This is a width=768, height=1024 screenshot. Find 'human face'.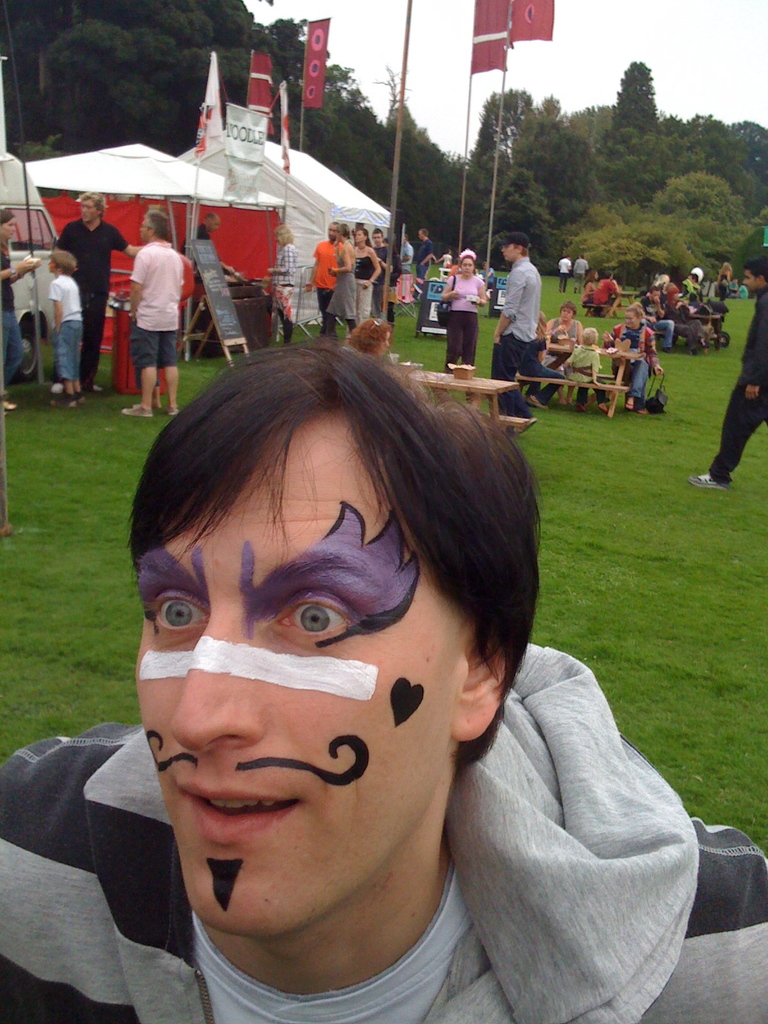
Bounding box: box=[558, 309, 575, 321].
